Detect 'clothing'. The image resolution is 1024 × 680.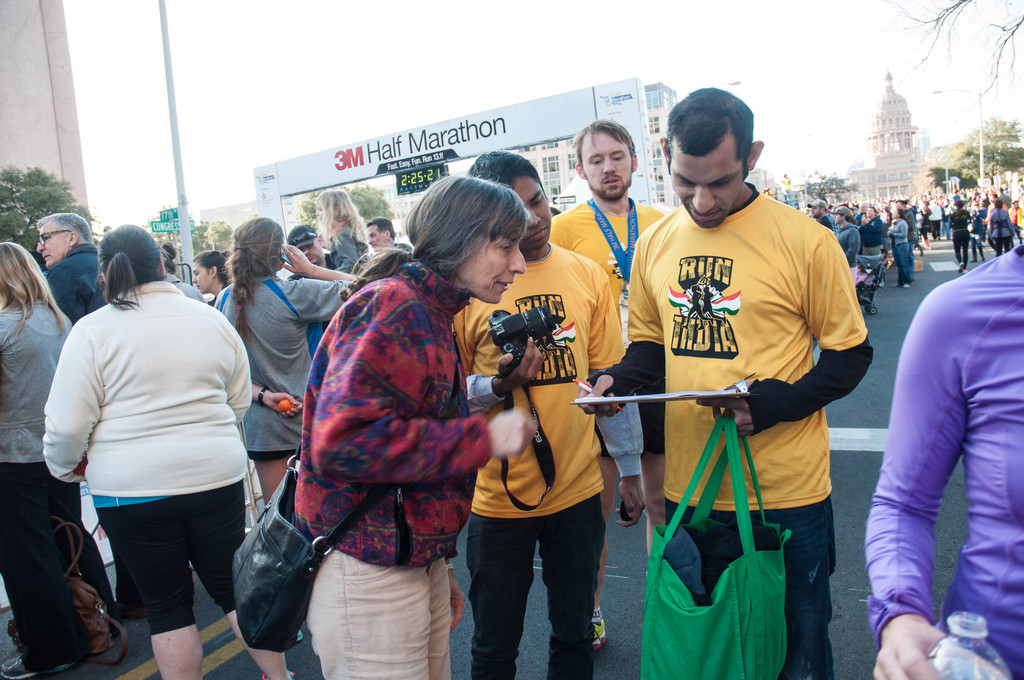
[322, 230, 385, 277].
